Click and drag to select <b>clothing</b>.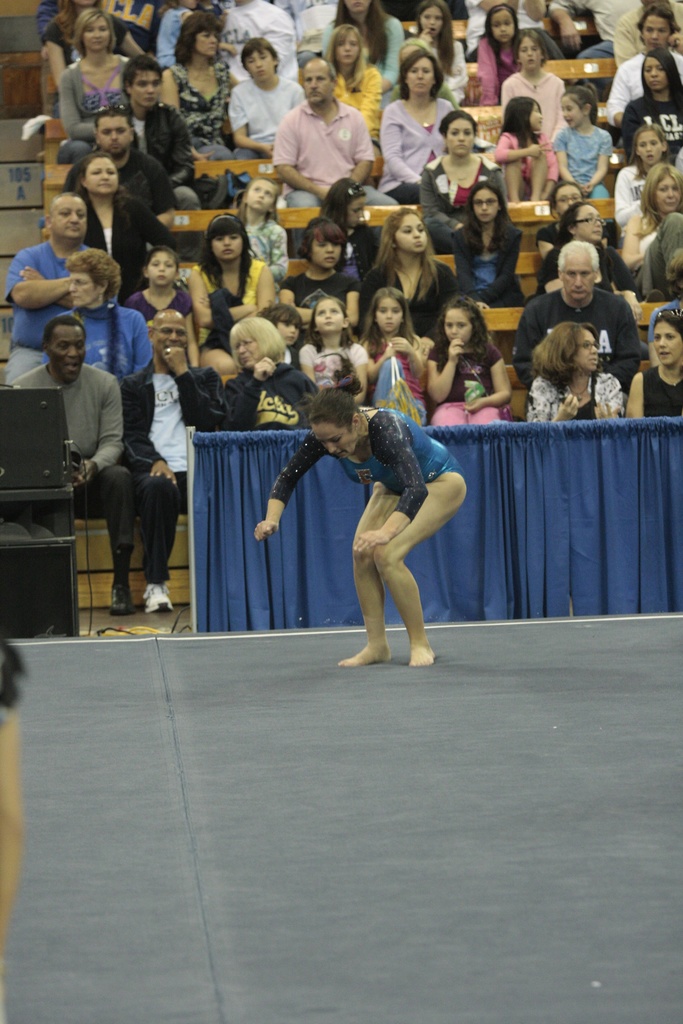
Selection: Rect(119, 99, 197, 182).
